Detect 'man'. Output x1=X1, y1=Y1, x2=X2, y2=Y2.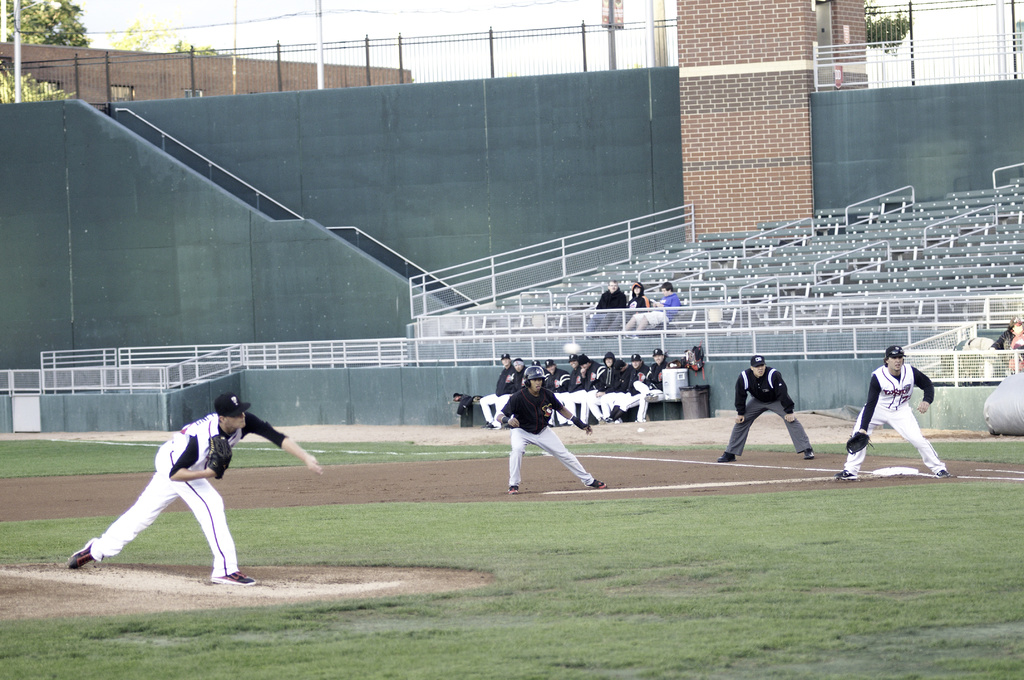
x1=717, y1=354, x2=819, y2=463.
